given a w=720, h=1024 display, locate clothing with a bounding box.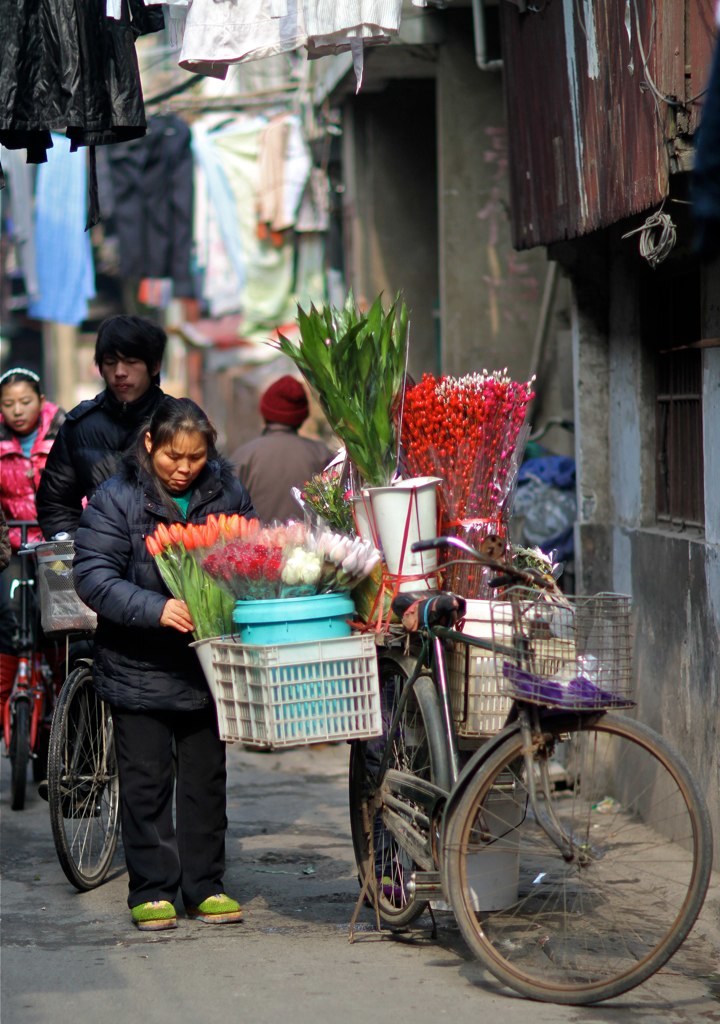
Located: 231/422/340/530.
